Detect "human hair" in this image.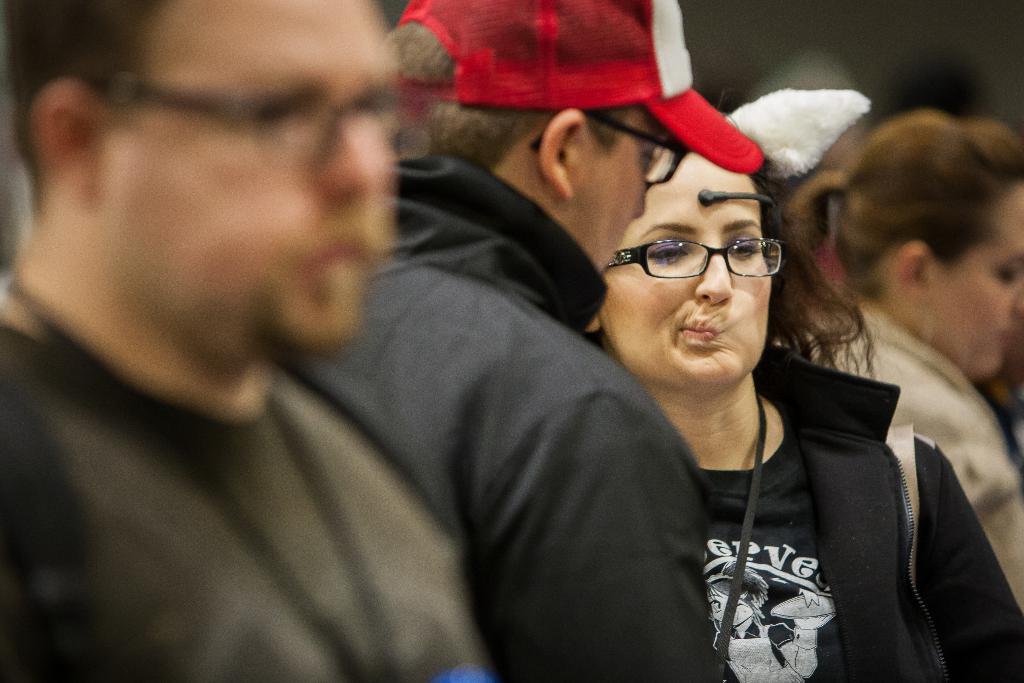
Detection: l=0, t=0, r=164, b=224.
